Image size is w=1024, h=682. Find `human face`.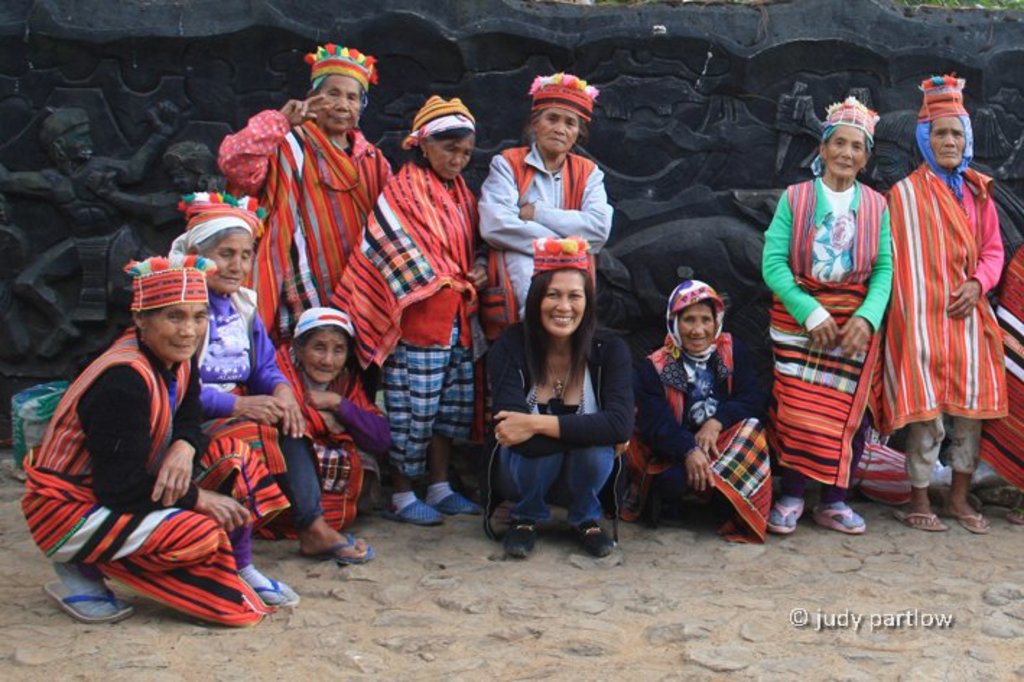
select_region(537, 108, 581, 153).
